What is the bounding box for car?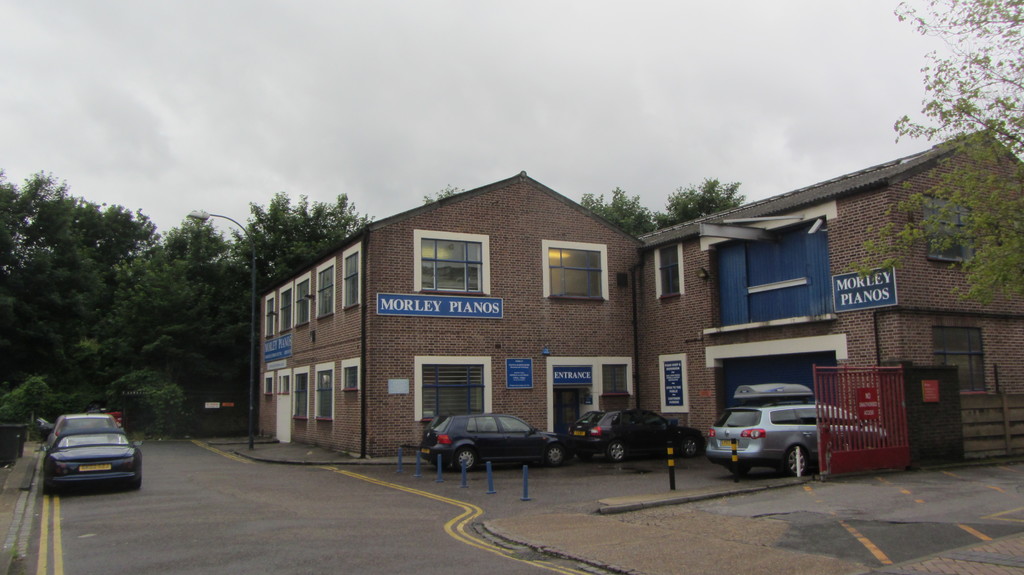
bbox=[705, 383, 881, 478].
